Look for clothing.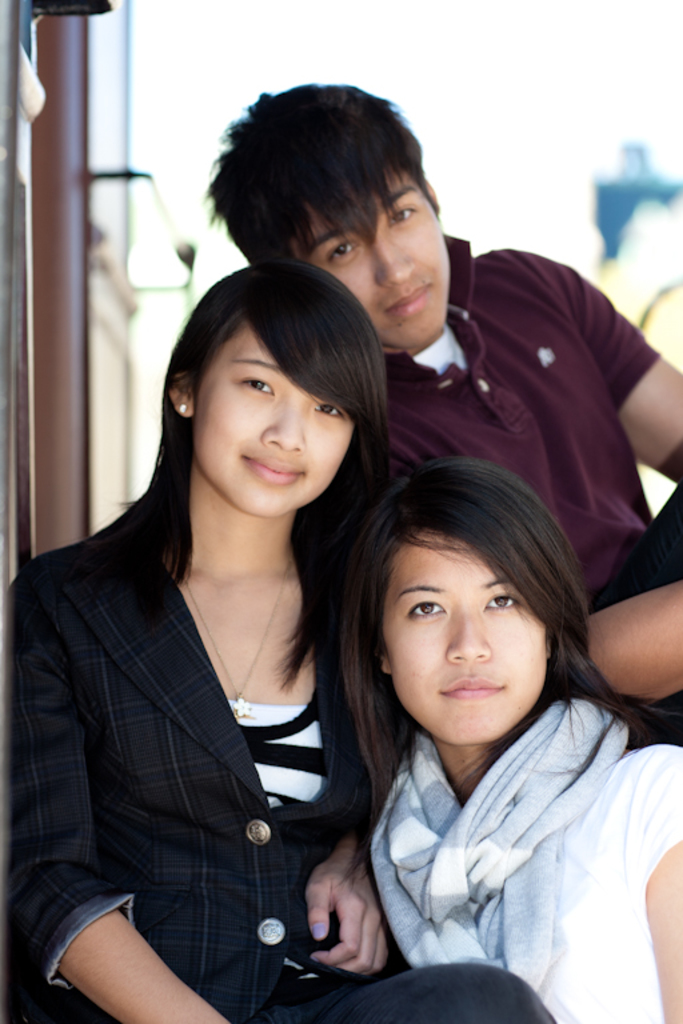
Found: [363,229,682,752].
